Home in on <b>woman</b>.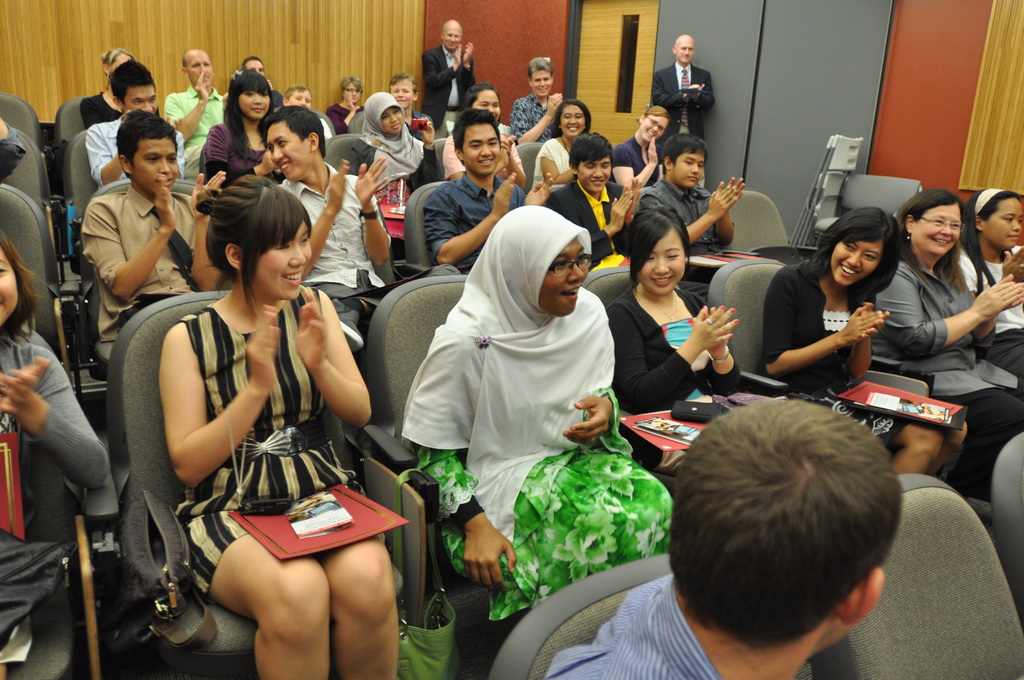
Homed in at (440,80,525,195).
